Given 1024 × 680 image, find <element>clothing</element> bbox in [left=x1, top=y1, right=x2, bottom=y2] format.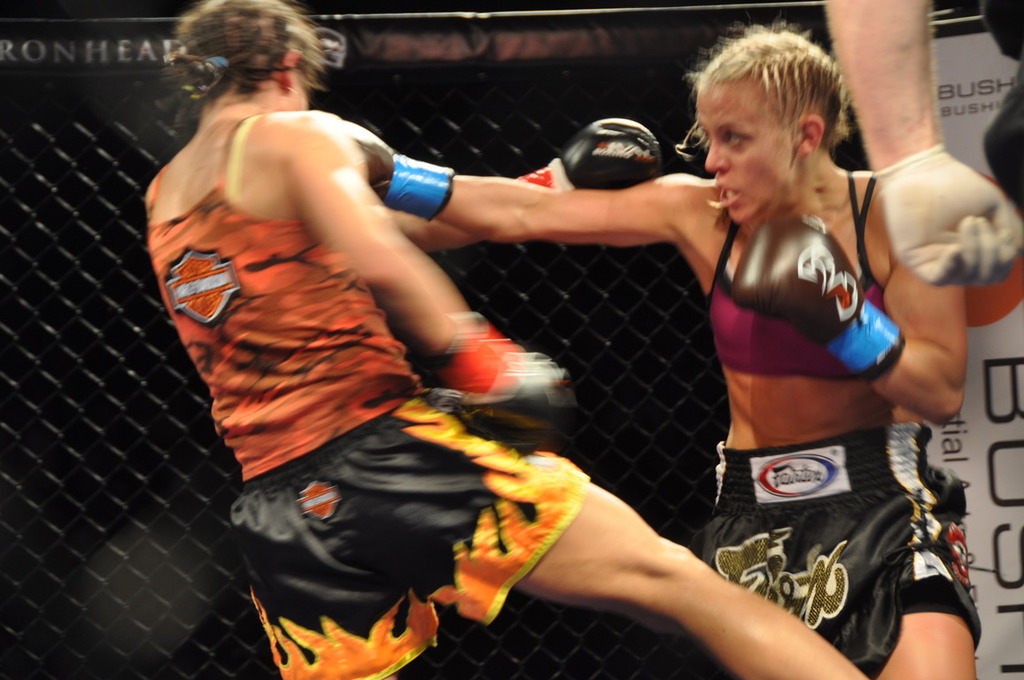
[left=692, top=419, right=984, bottom=677].
